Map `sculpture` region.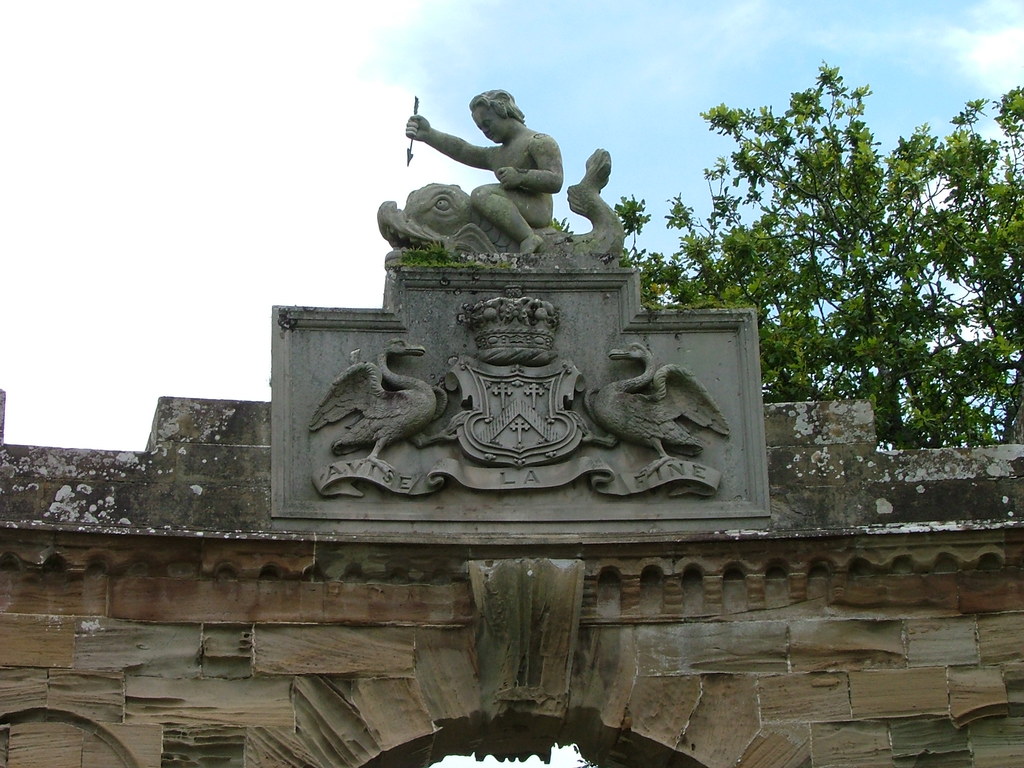
Mapped to box(573, 343, 730, 481).
